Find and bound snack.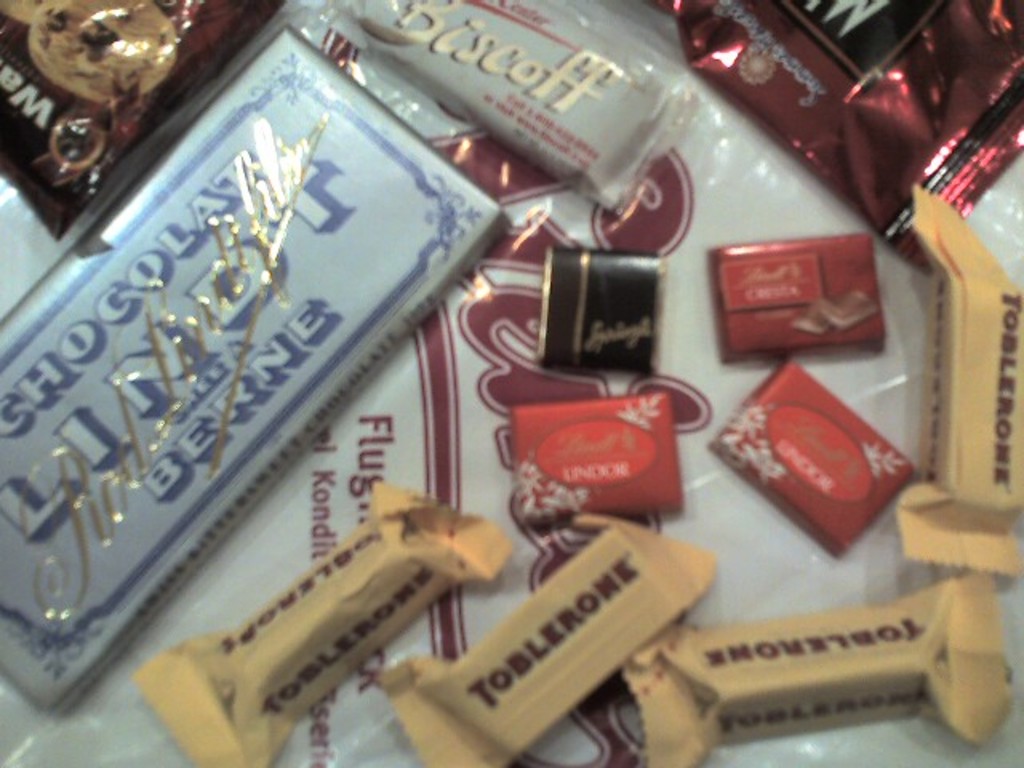
Bound: Rect(618, 574, 1016, 766).
